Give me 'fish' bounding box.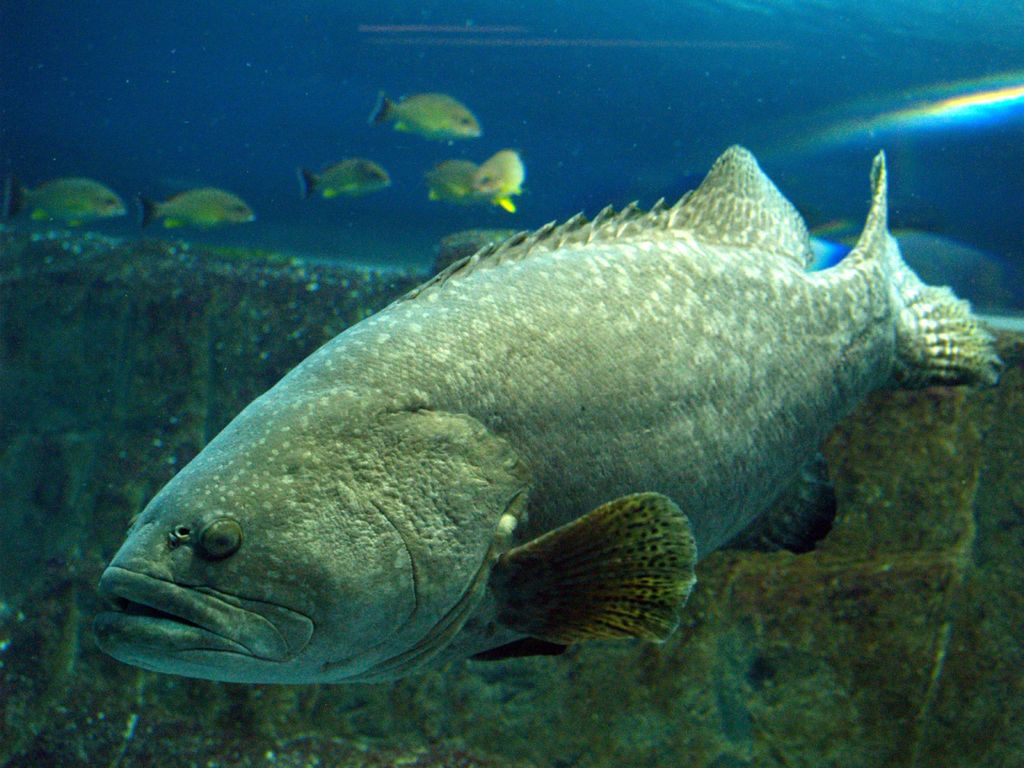
detection(297, 155, 390, 204).
